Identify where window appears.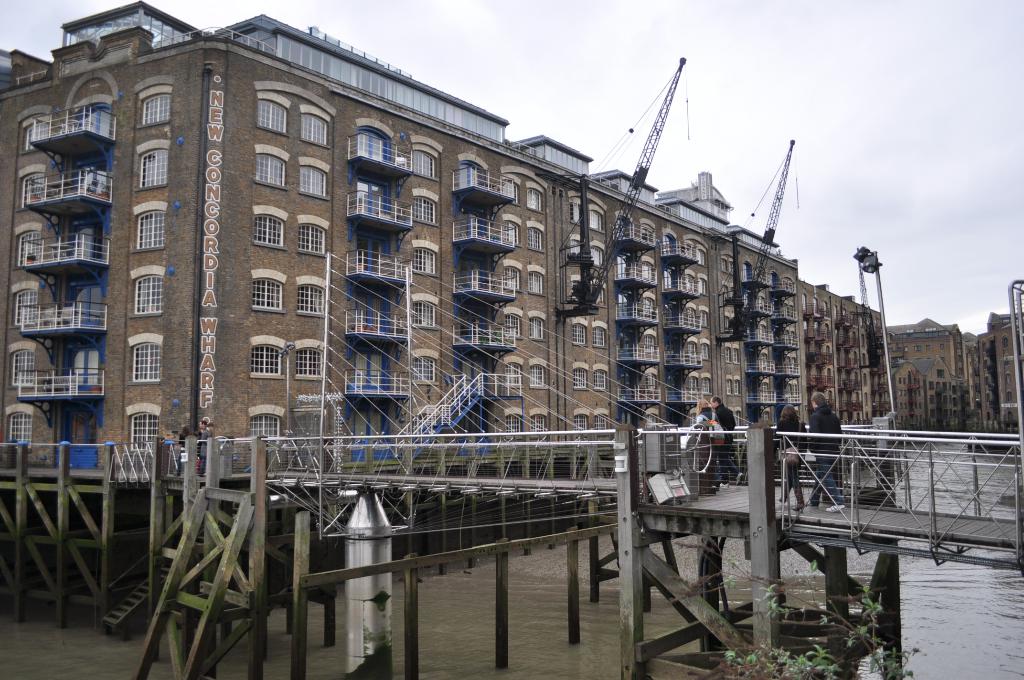
Appears at 525,307,548,339.
